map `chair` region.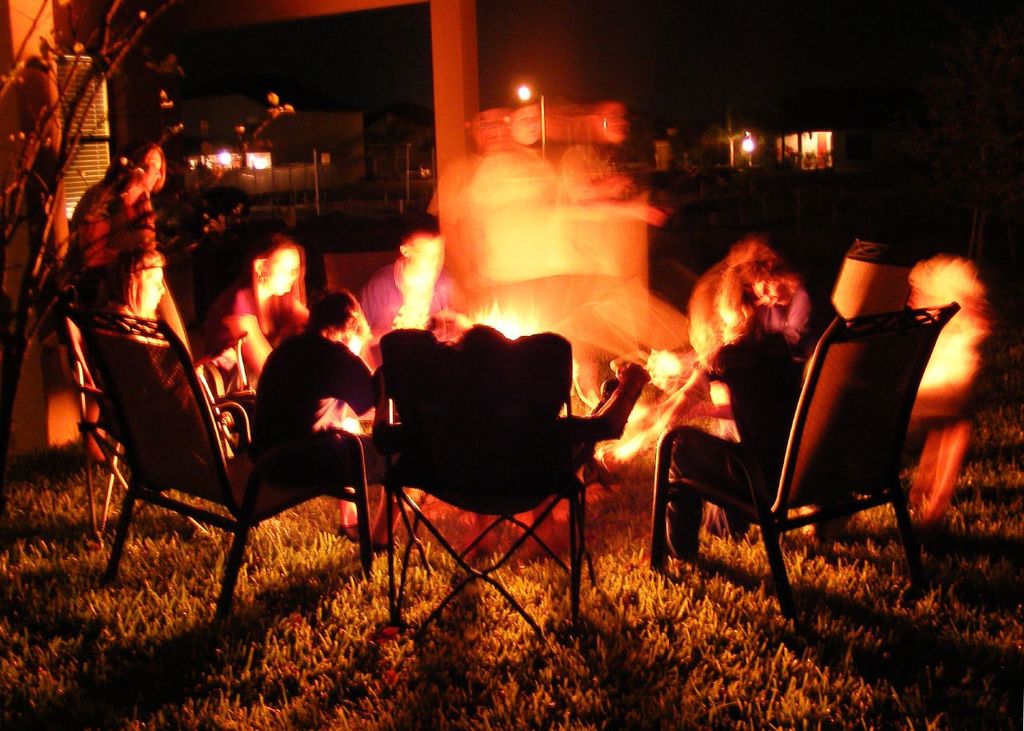
Mapped to 378, 329, 586, 636.
